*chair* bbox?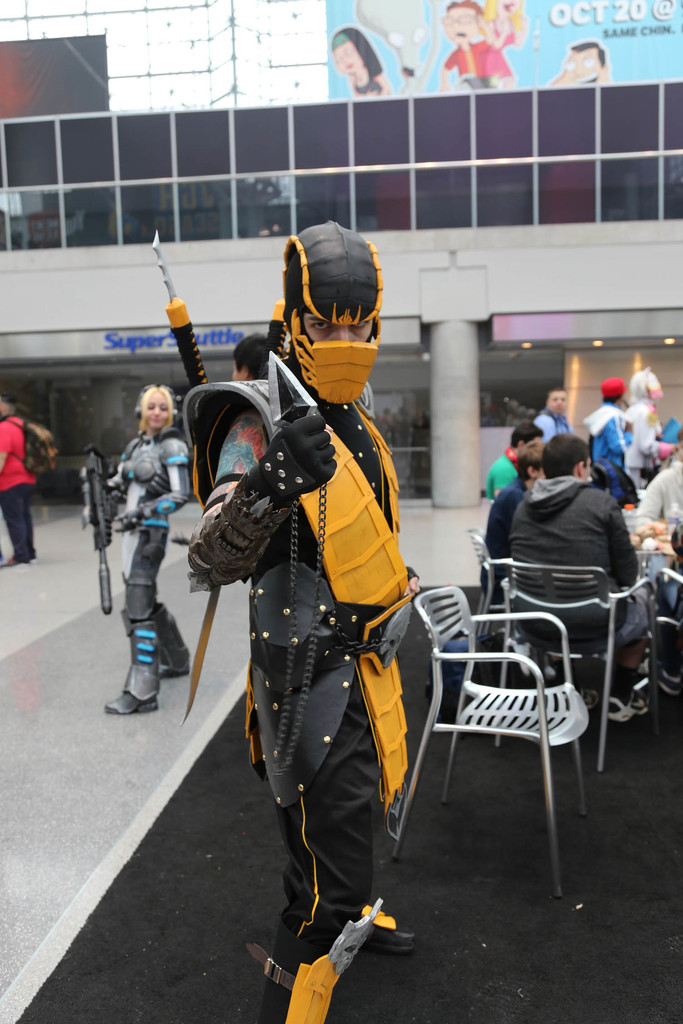
646, 566, 682, 716
